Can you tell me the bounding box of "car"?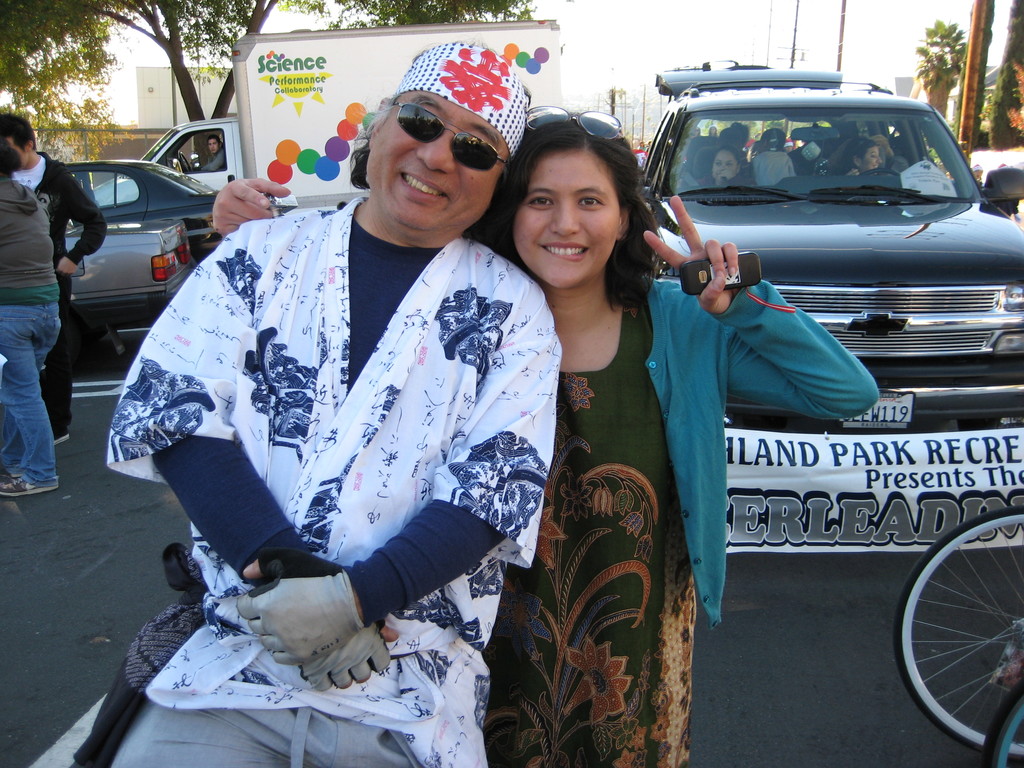
bbox=[609, 60, 1015, 435].
